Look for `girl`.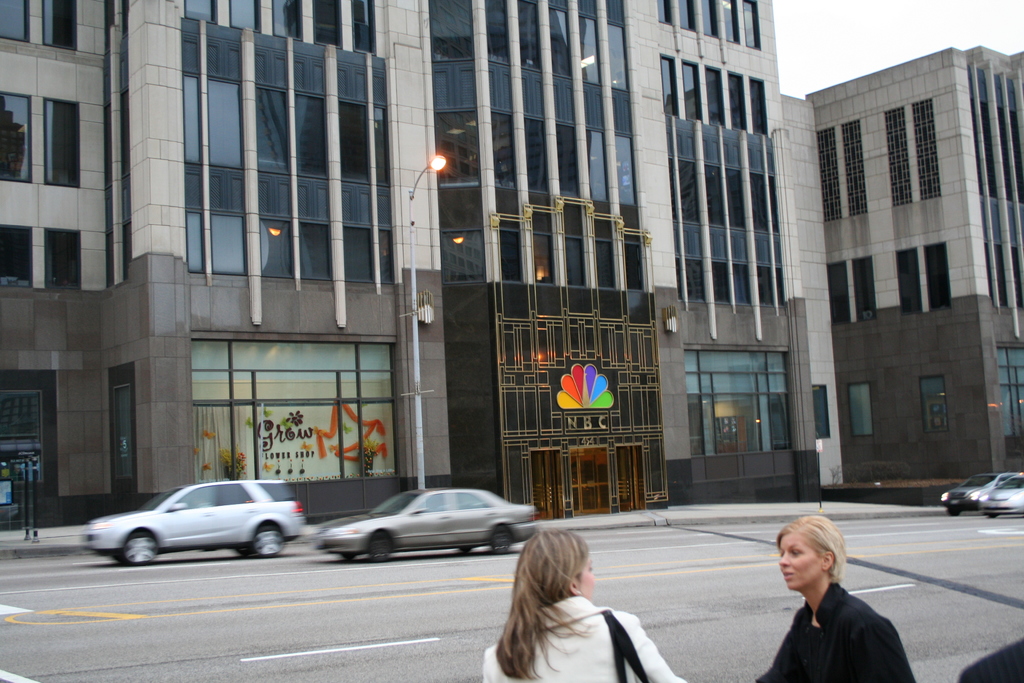
Found: left=481, top=531, right=687, bottom=682.
